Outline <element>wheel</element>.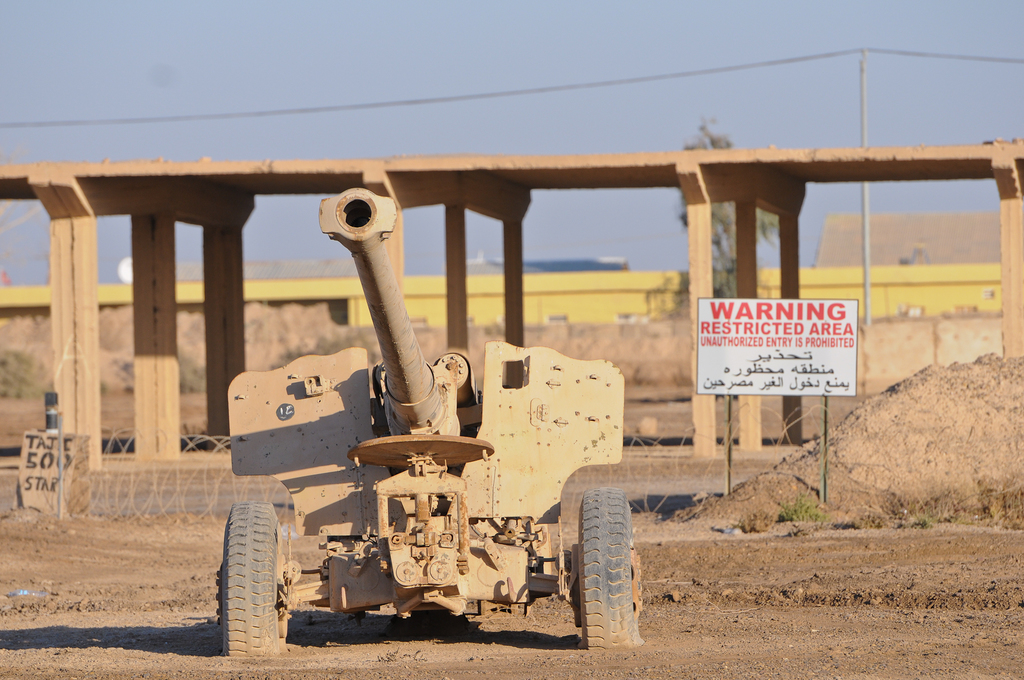
Outline: (209, 501, 279, 654).
